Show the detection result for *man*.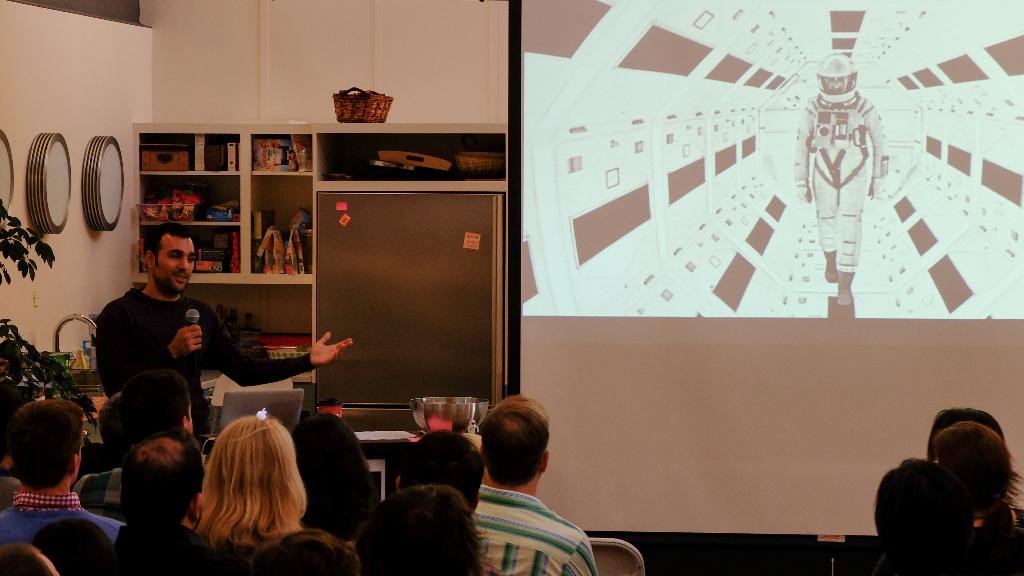
rect(455, 399, 610, 569).
